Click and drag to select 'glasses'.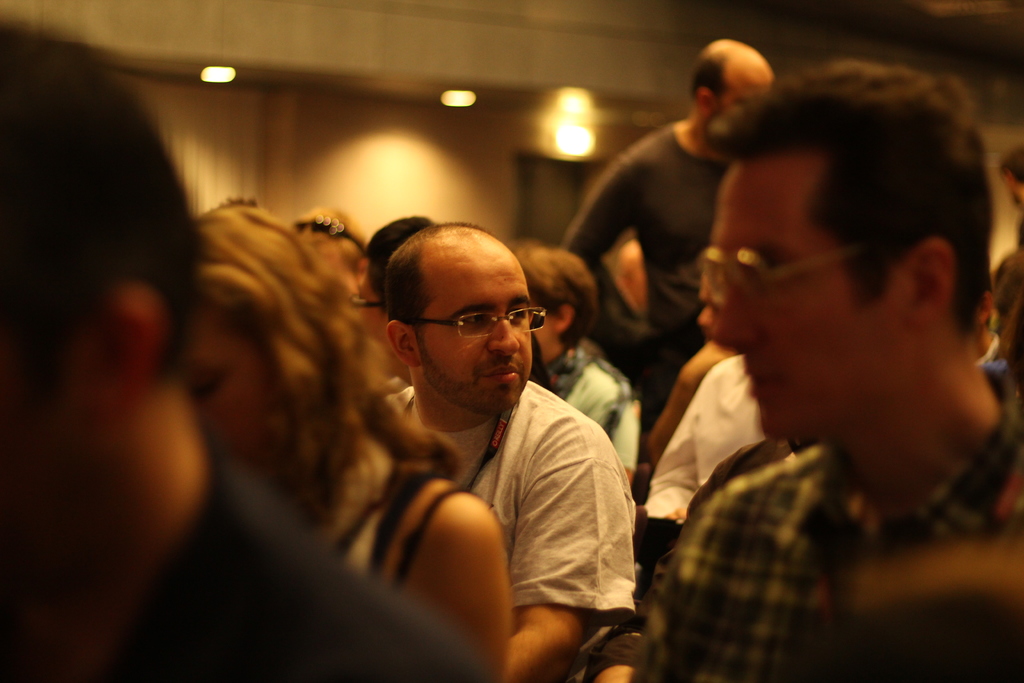
Selection: bbox=(346, 293, 388, 312).
